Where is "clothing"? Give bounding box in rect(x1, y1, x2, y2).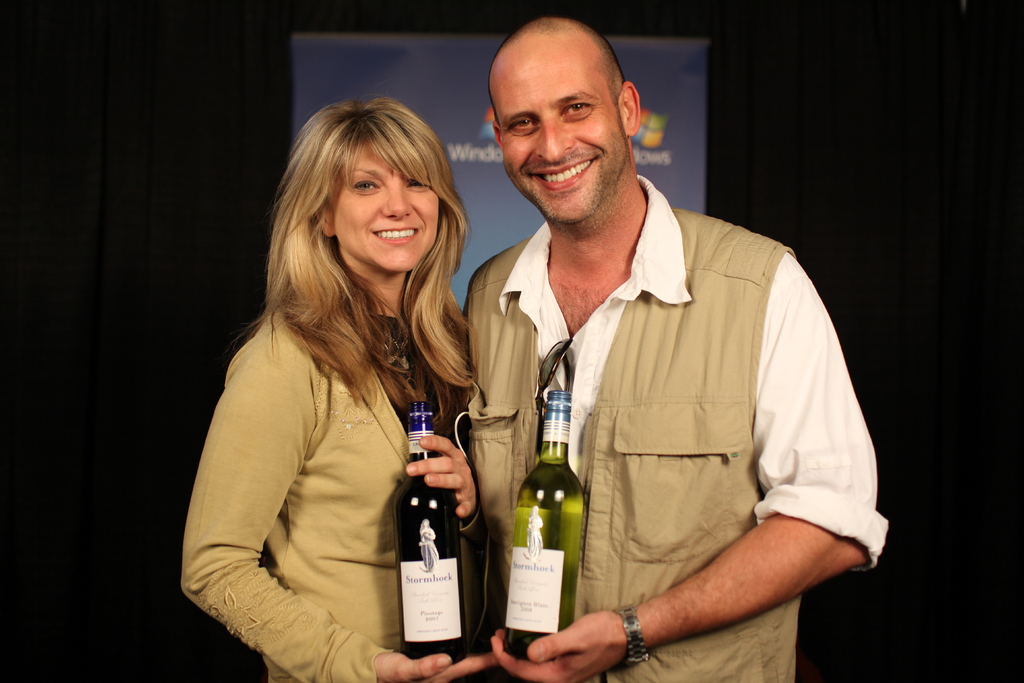
rect(180, 285, 469, 682).
